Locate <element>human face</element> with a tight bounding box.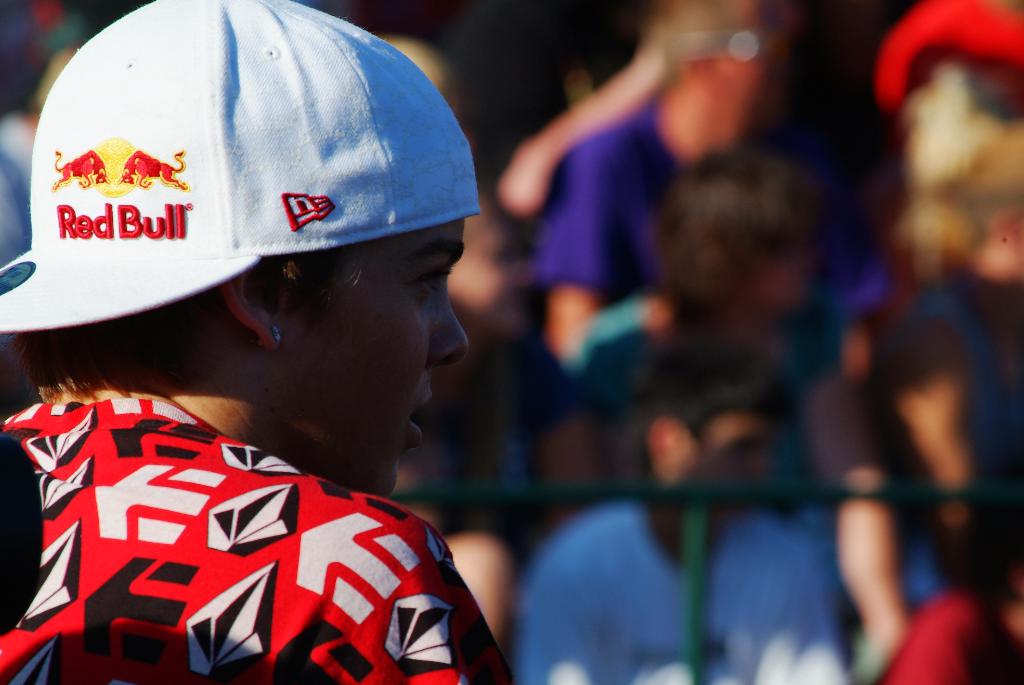
683, 419, 778, 517.
